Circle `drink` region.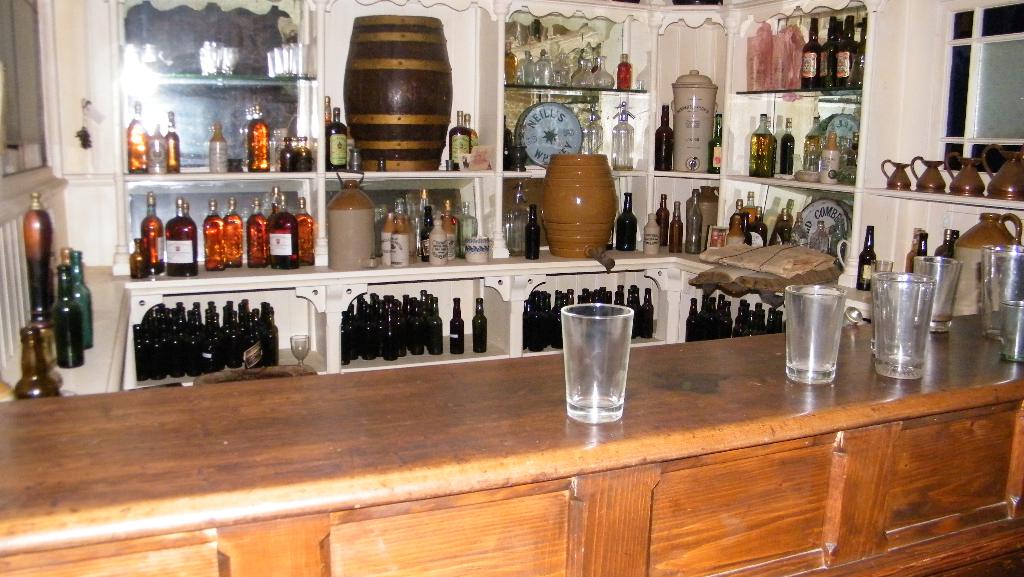
Region: crop(129, 117, 148, 170).
